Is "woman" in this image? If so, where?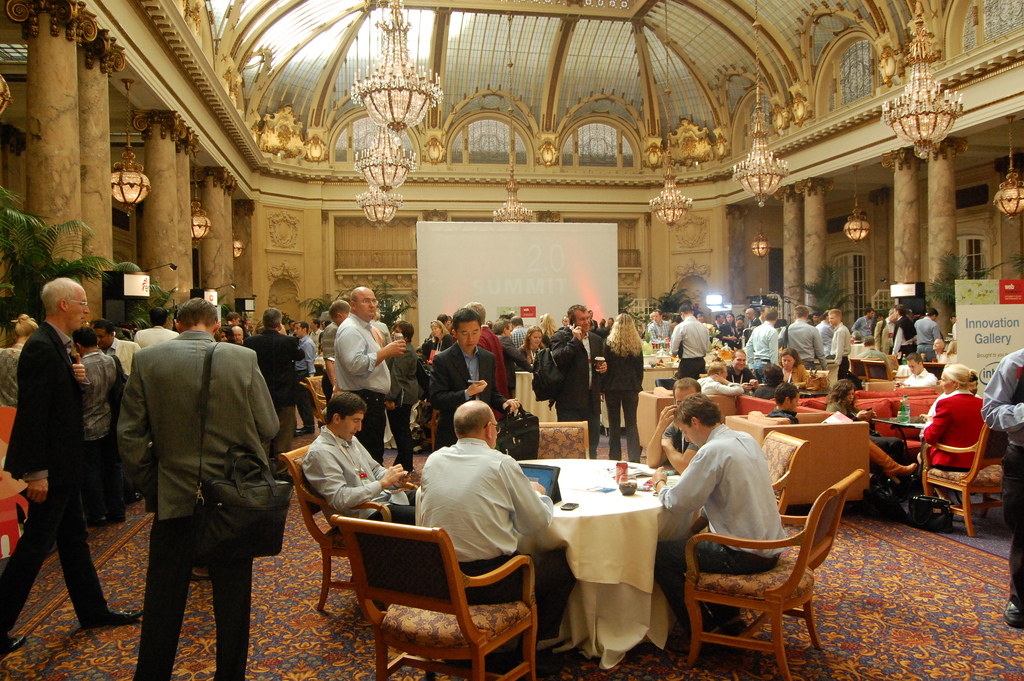
Yes, at (left=532, top=309, right=562, bottom=348).
